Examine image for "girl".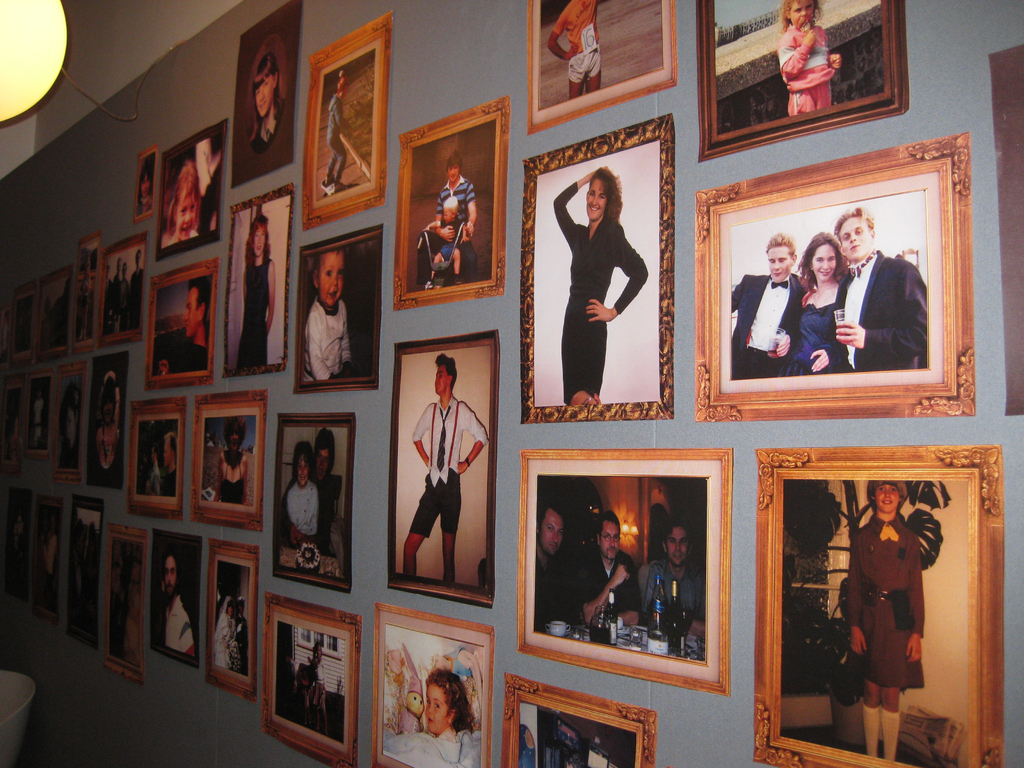
Examination result: 554/167/652/401.
